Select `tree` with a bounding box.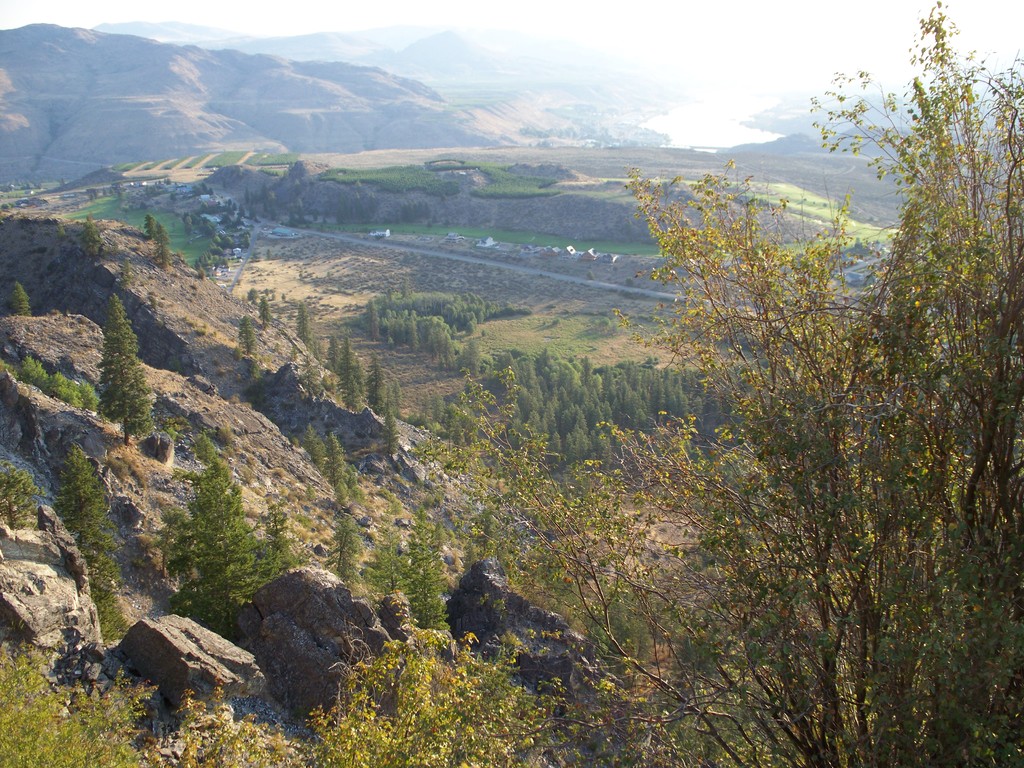
{"x1": 153, "y1": 437, "x2": 297, "y2": 663}.
